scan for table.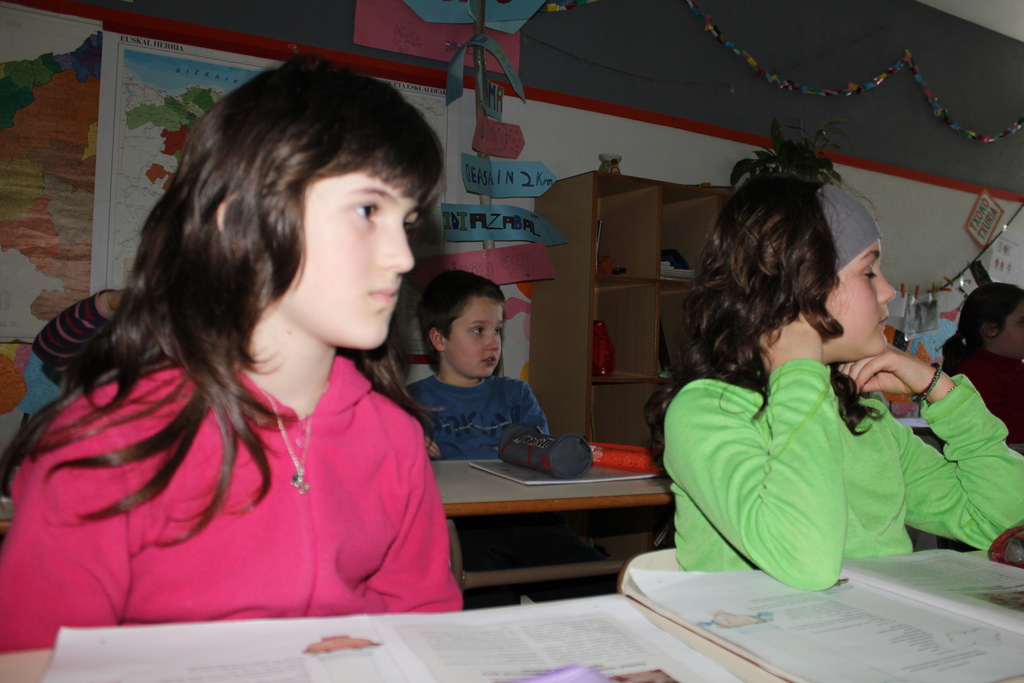
Scan result: 428:454:692:599.
